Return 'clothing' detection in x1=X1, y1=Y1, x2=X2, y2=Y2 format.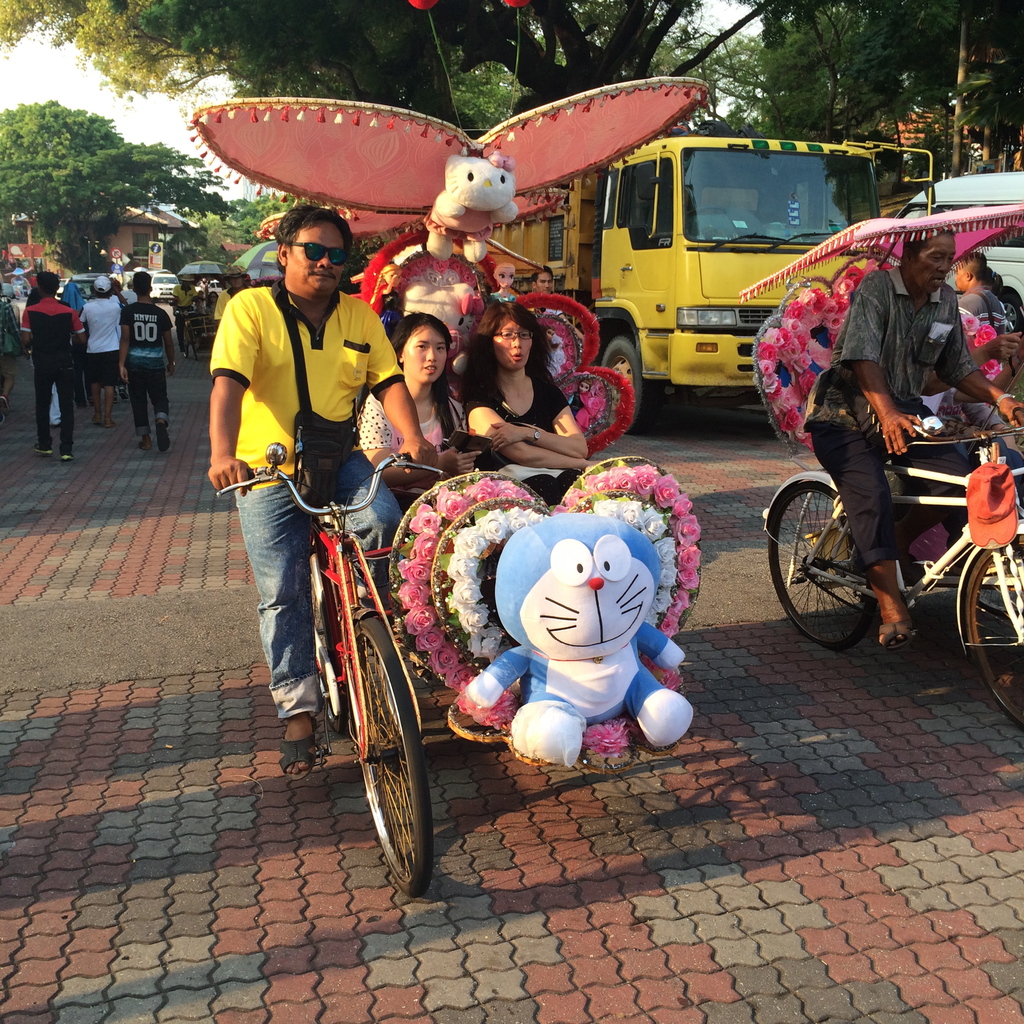
x1=81, y1=295, x2=116, y2=381.
